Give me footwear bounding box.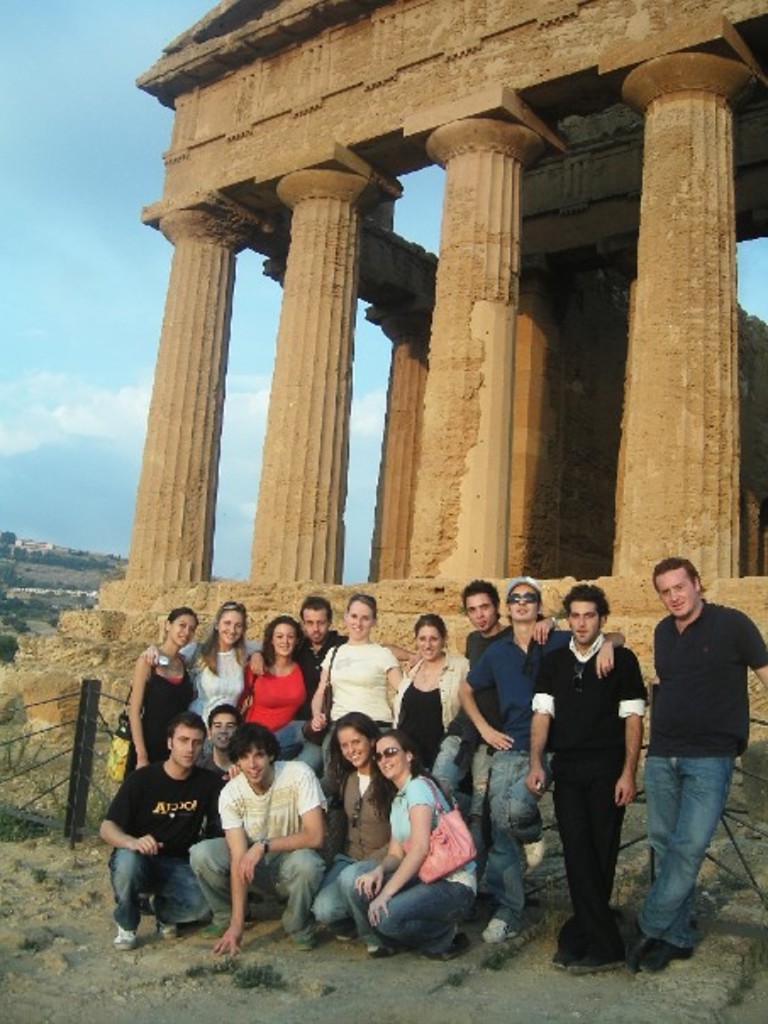
{"left": 624, "top": 926, "right": 656, "bottom": 975}.
